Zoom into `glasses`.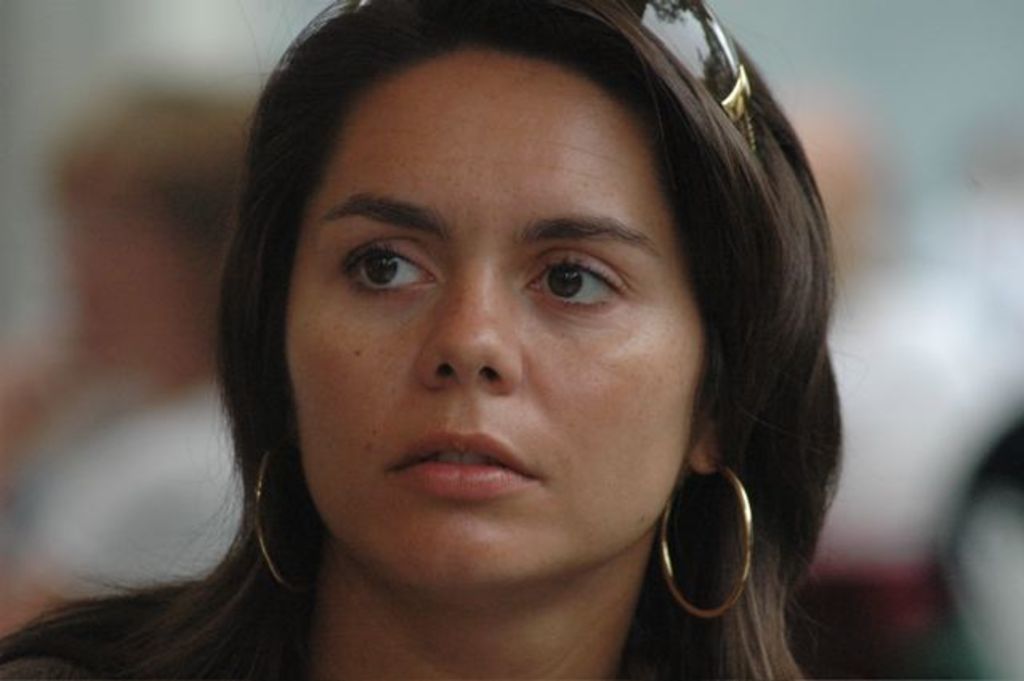
Zoom target: detection(264, 0, 764, 155).
